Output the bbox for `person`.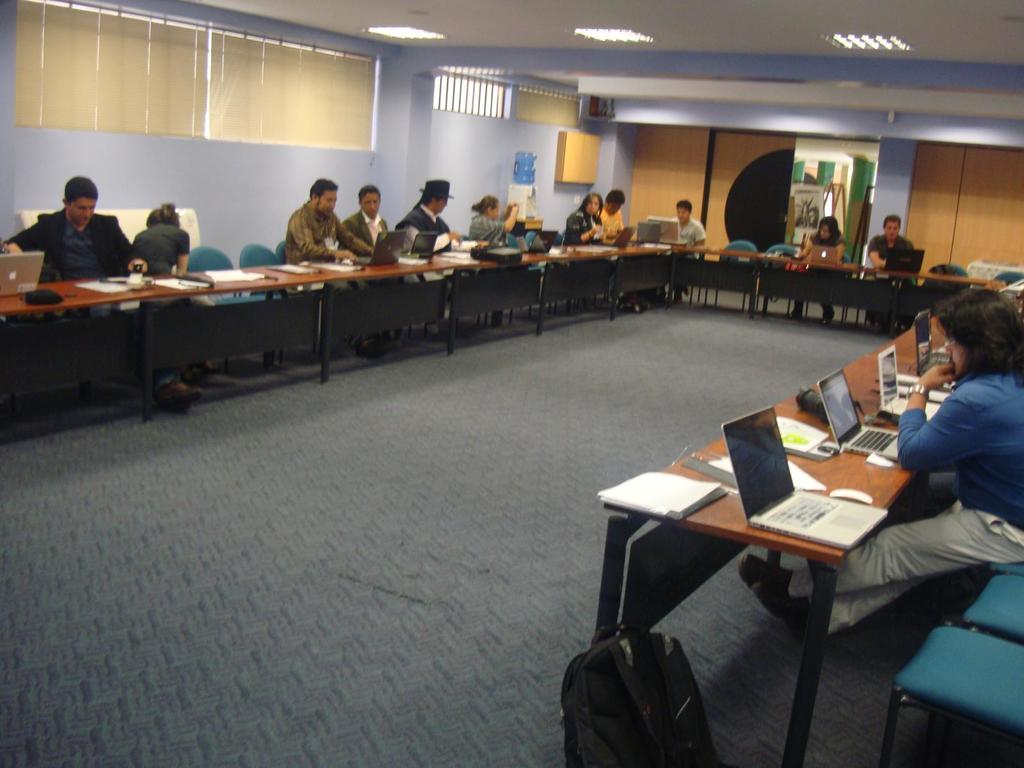
Rect(132, 203, 189, 280).
